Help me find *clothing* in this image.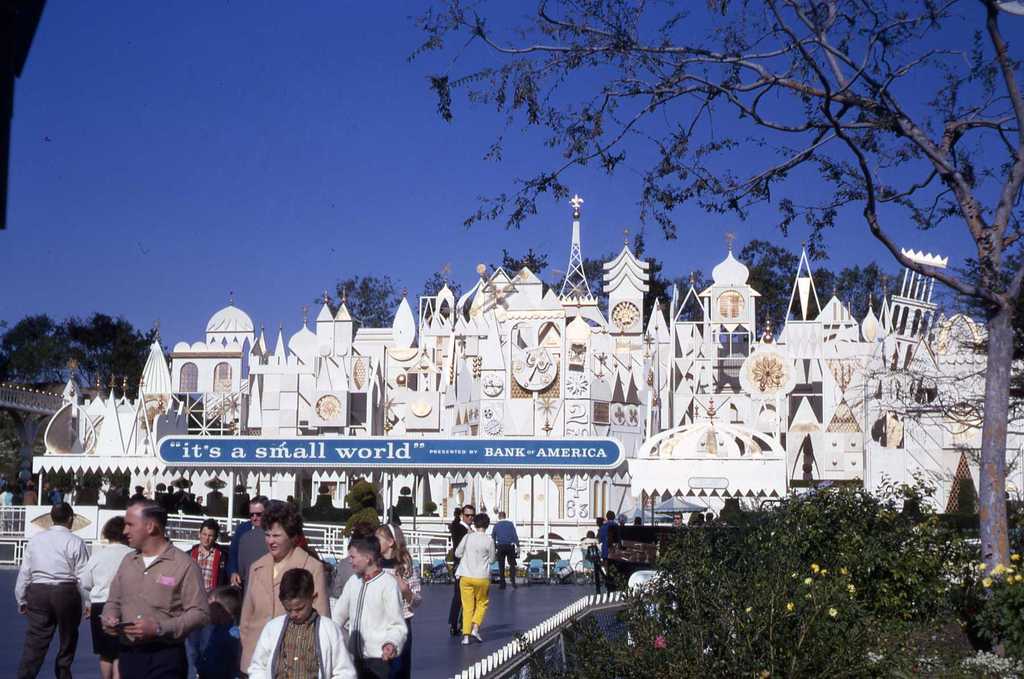
Found it: 242 546 327 673.
